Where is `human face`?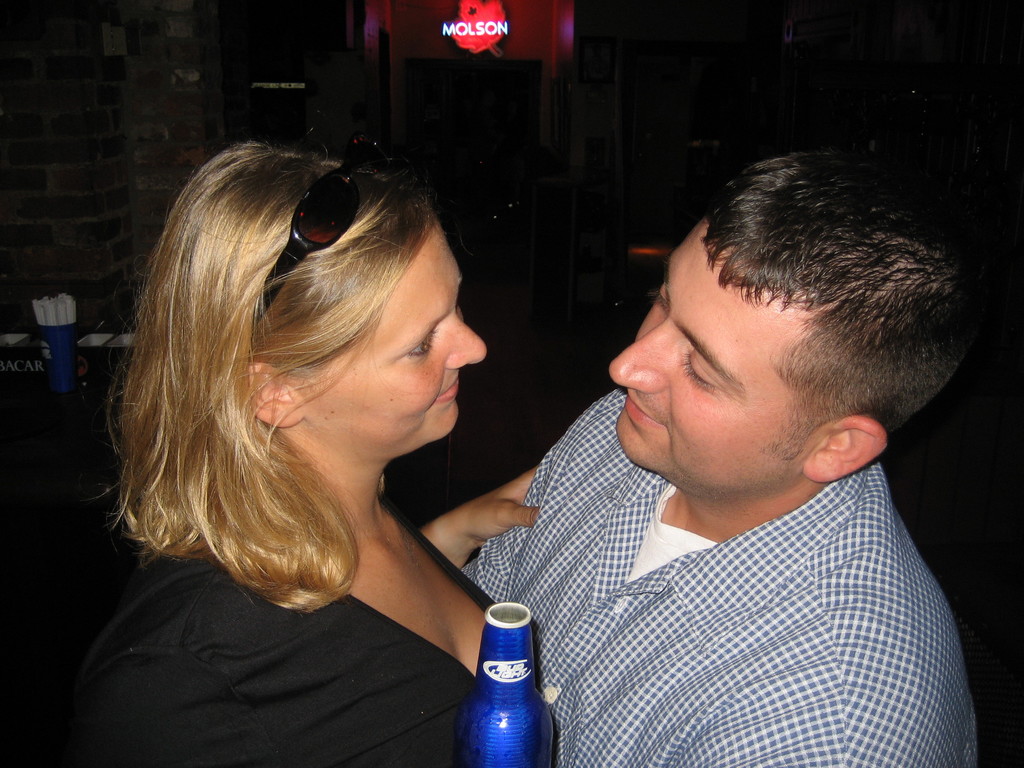
(293,220,488,452).
